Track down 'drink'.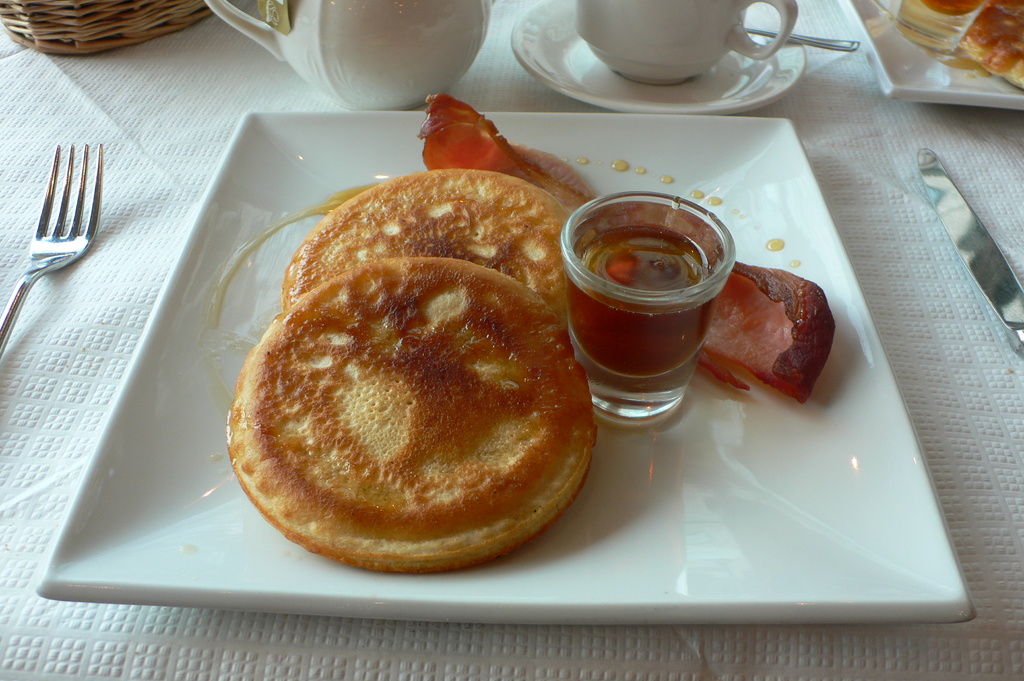
Tracked to pyautogui.locateOnScreen(558, 196, 741, 431).
